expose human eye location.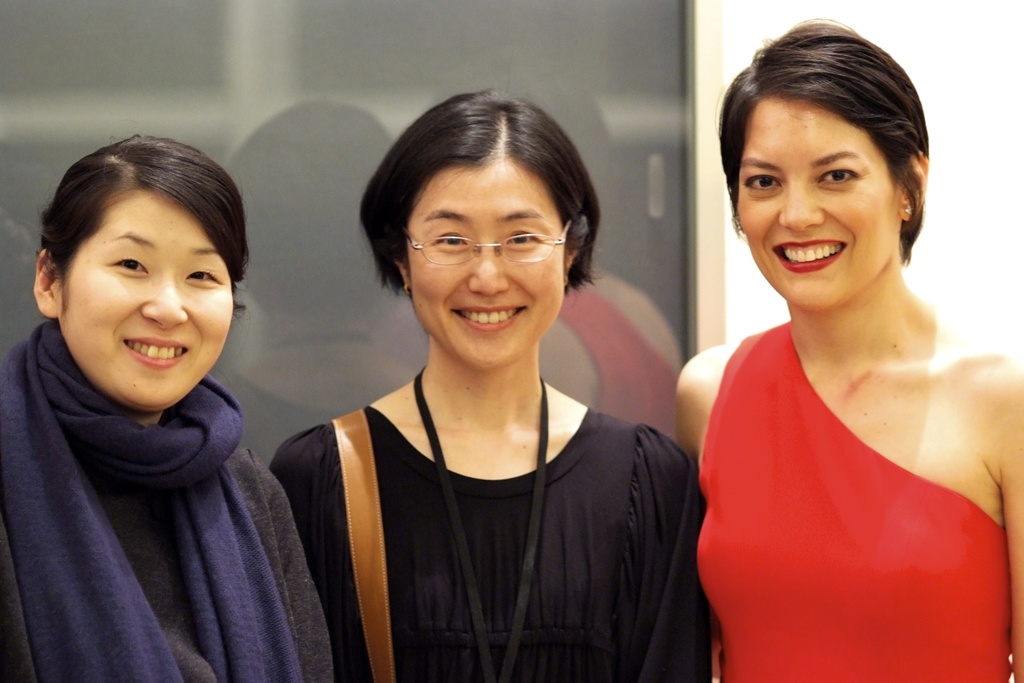
Exposed at [108, 249, 148, 277].
